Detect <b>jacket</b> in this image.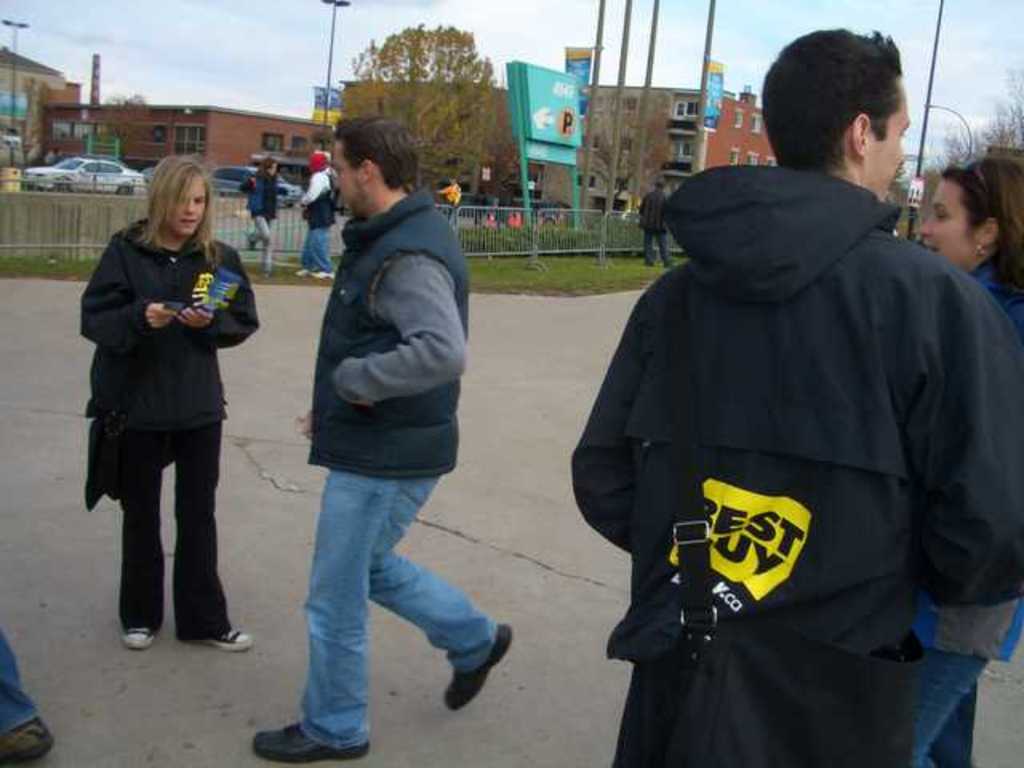
Detection: 75, 218, 264, 430.
